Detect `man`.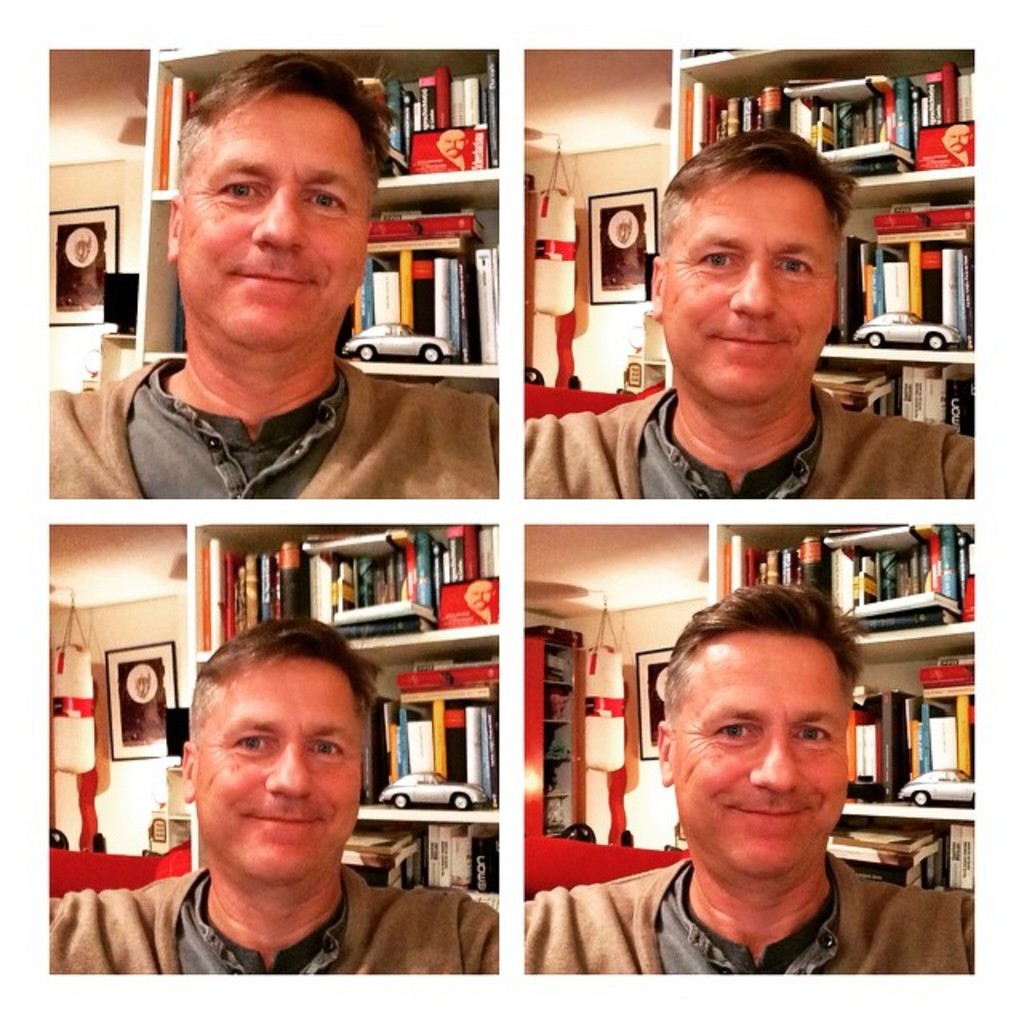
Detected at {"left": 45, "top": 611, "right": 496, "bottom": 976}.
